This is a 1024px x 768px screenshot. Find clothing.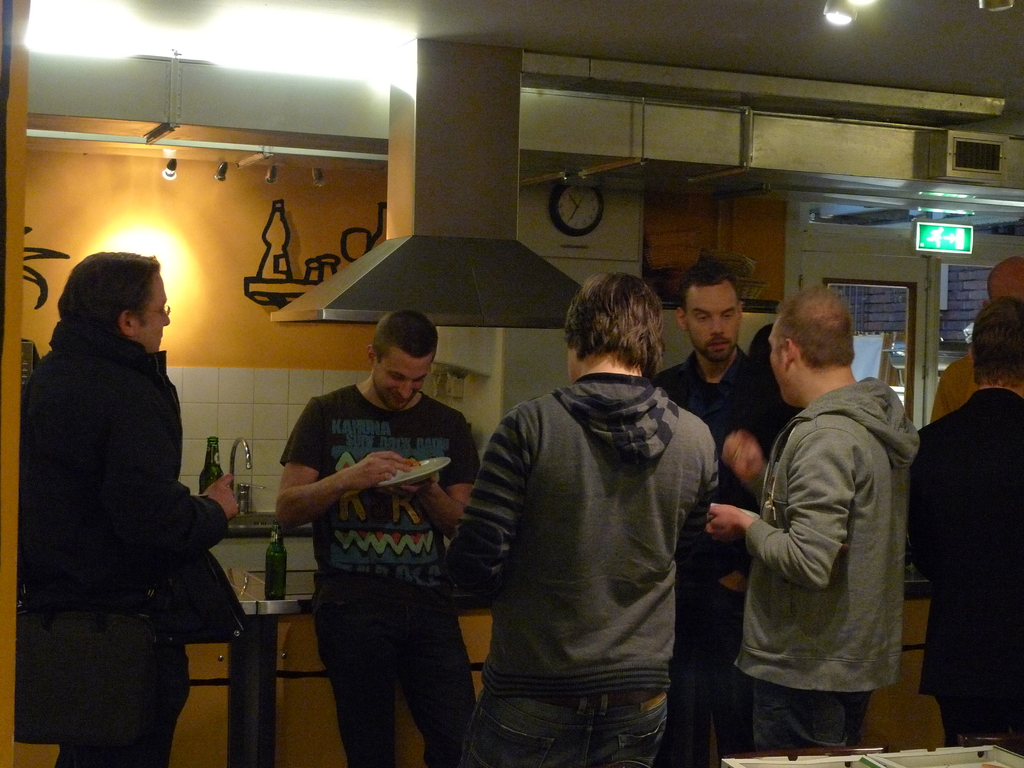
Bounding box: BBox(317, 605, 454, 761).
